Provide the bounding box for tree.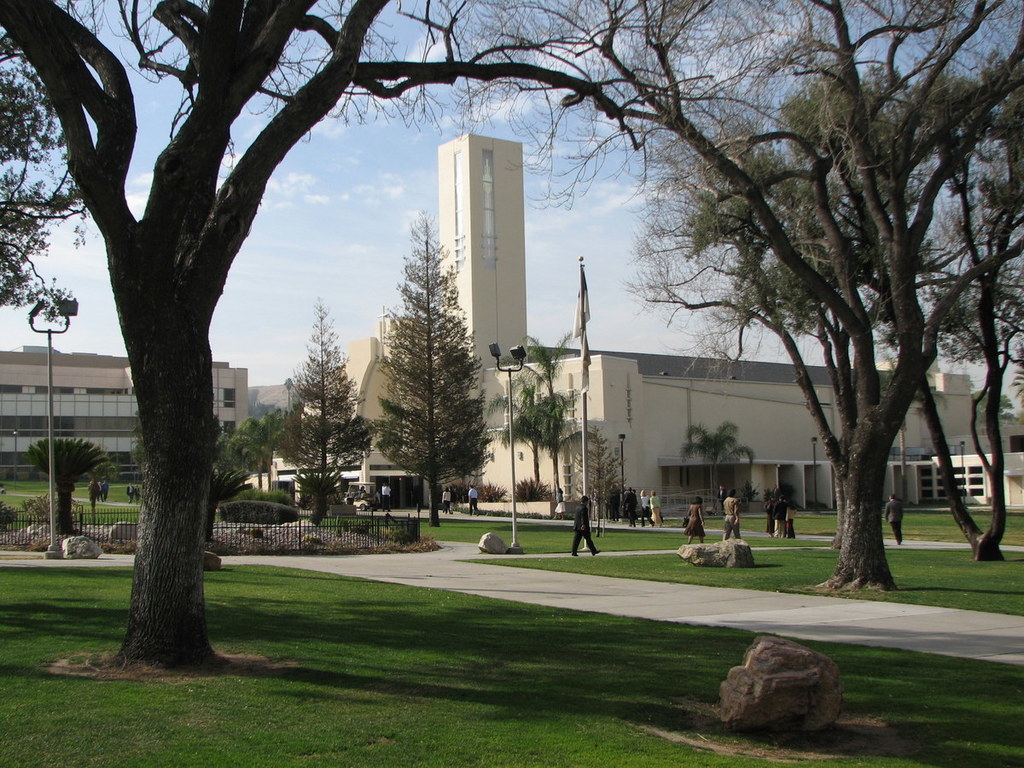
{"x1": 131, "y1": 403, "x2": 248, "y2": 567}.
